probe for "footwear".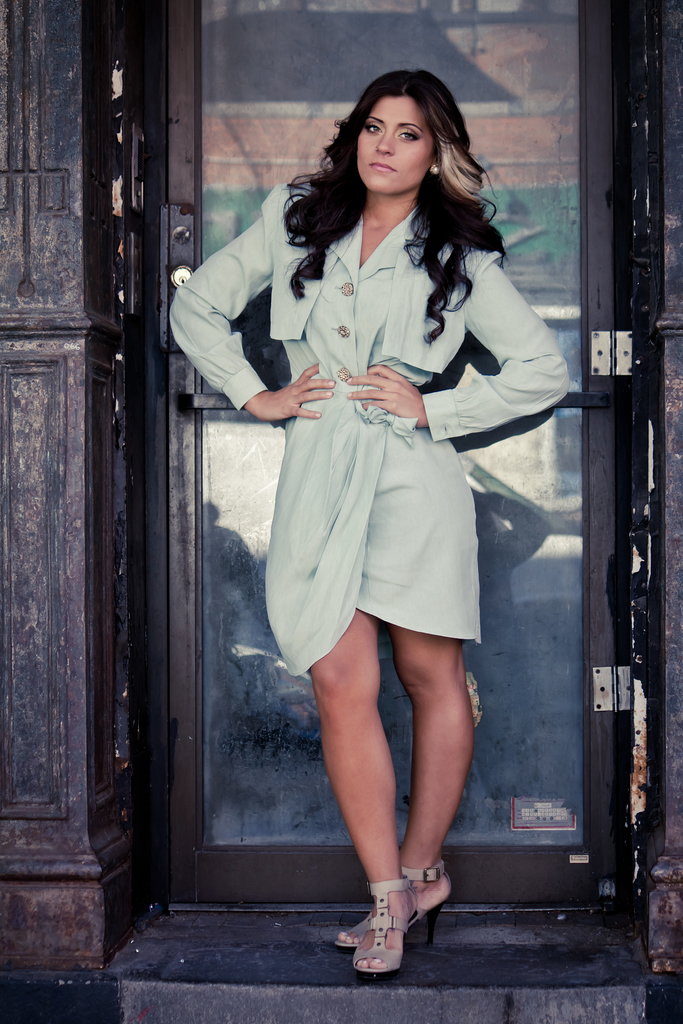
Probe result: detection(352, 870, 422, 986).
